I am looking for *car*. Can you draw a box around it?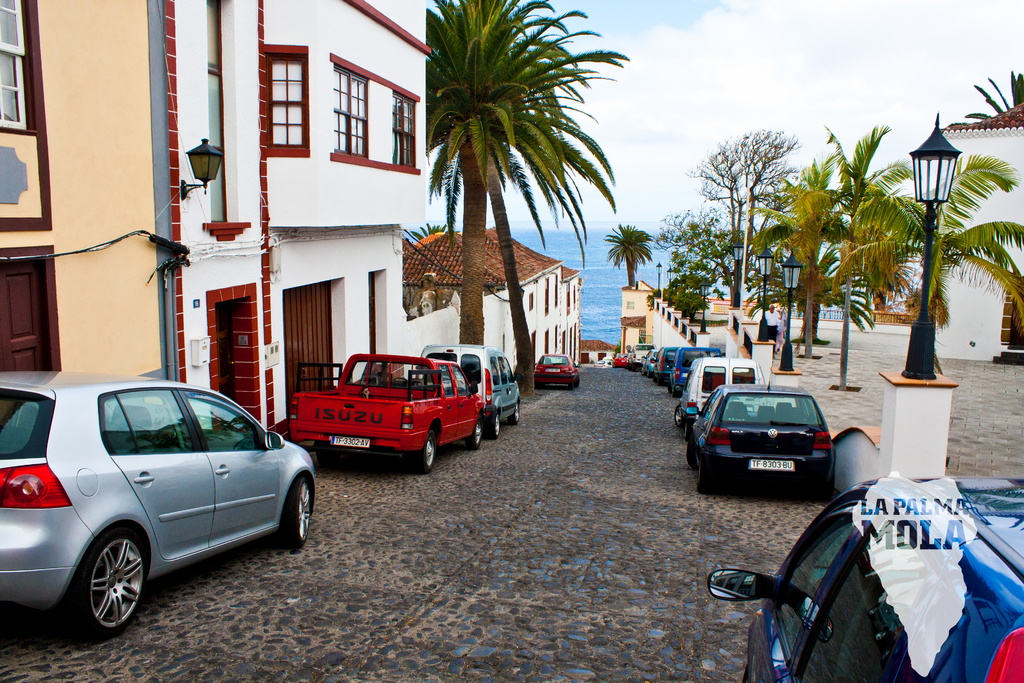
Sure, the bounding box is [left=537, top=354, right=575, bottom=383].
